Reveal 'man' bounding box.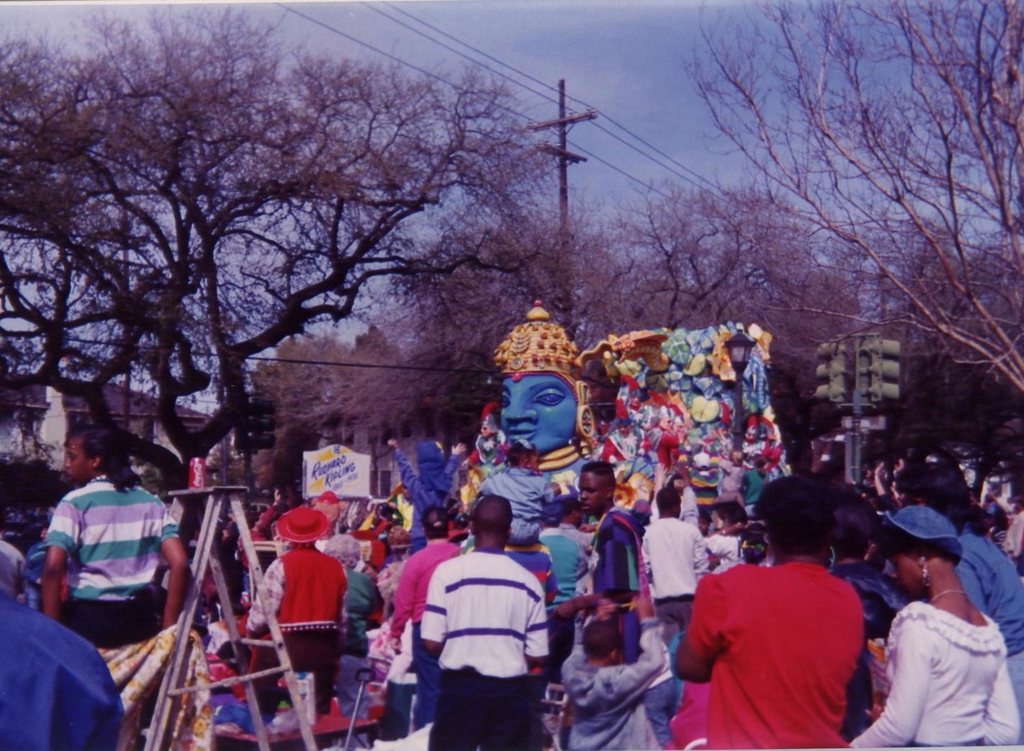
Revealed: x1=893 y1=459 x2=1023 y2=746.
